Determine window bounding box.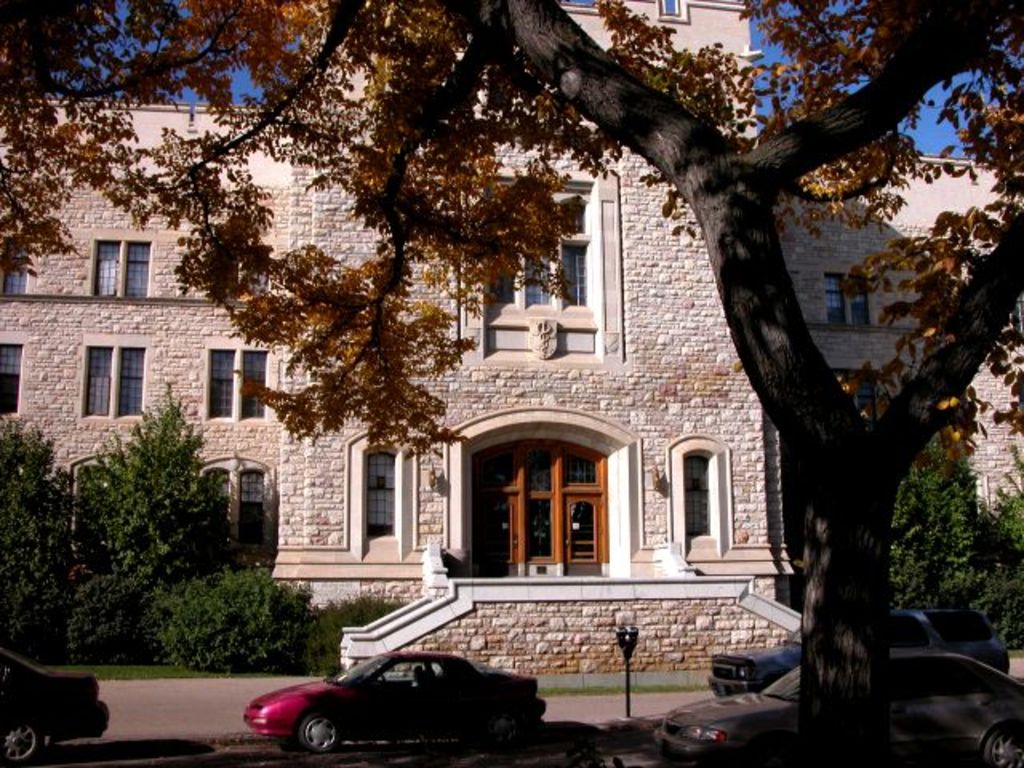
Determined: x1=3 y1=234 x2=43 y2=302.
